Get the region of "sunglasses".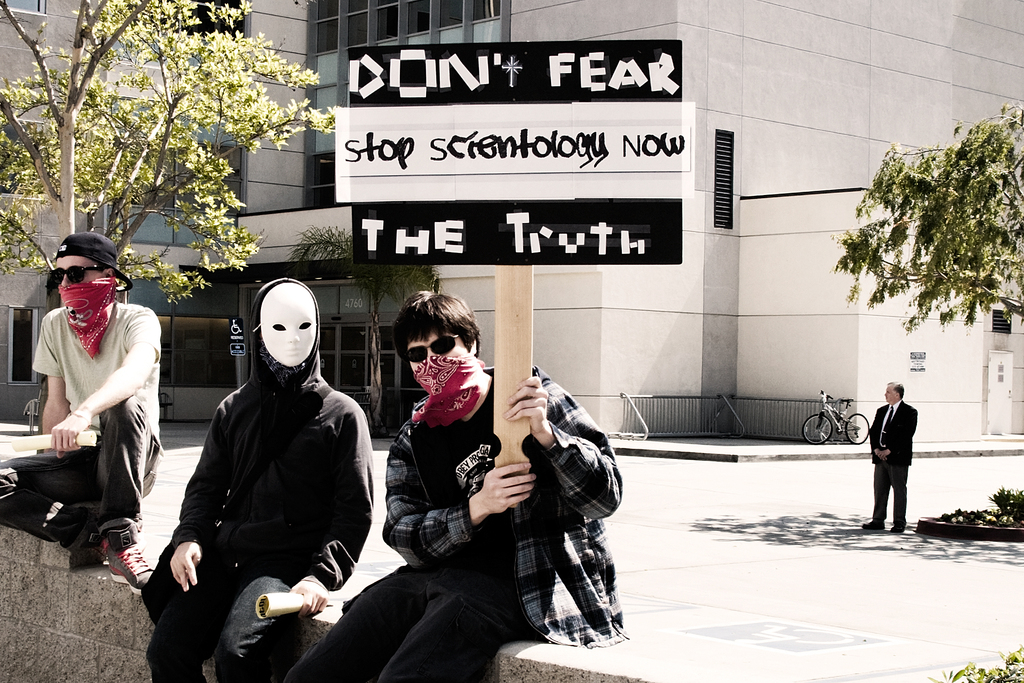
55, 267, 105, 288.
